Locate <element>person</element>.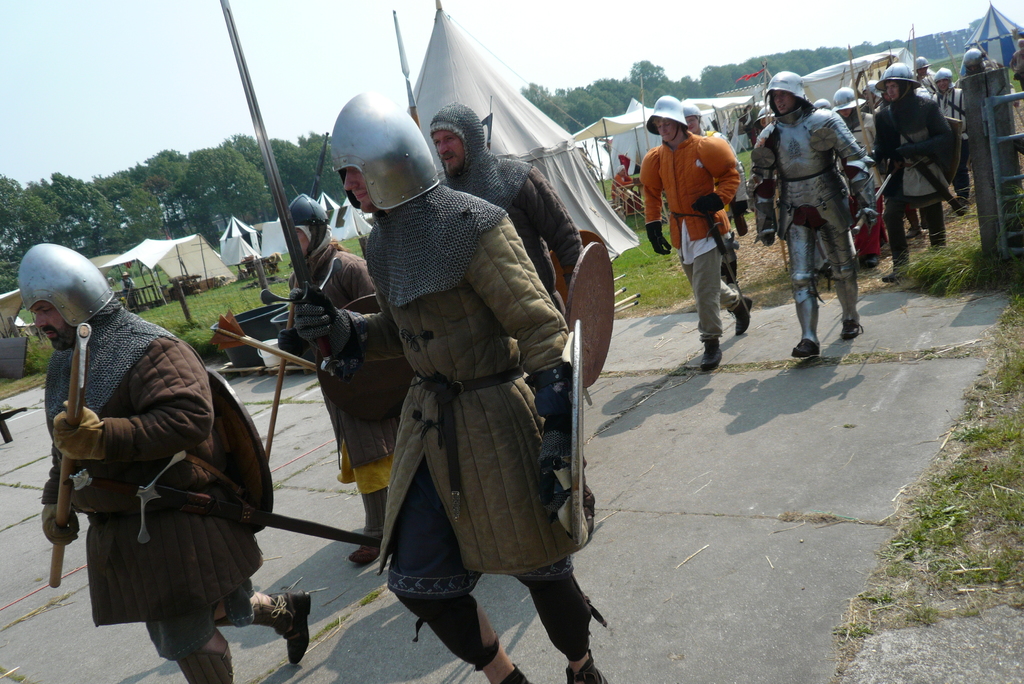
Bounding box: select_region(744, 68, 872, 358).
